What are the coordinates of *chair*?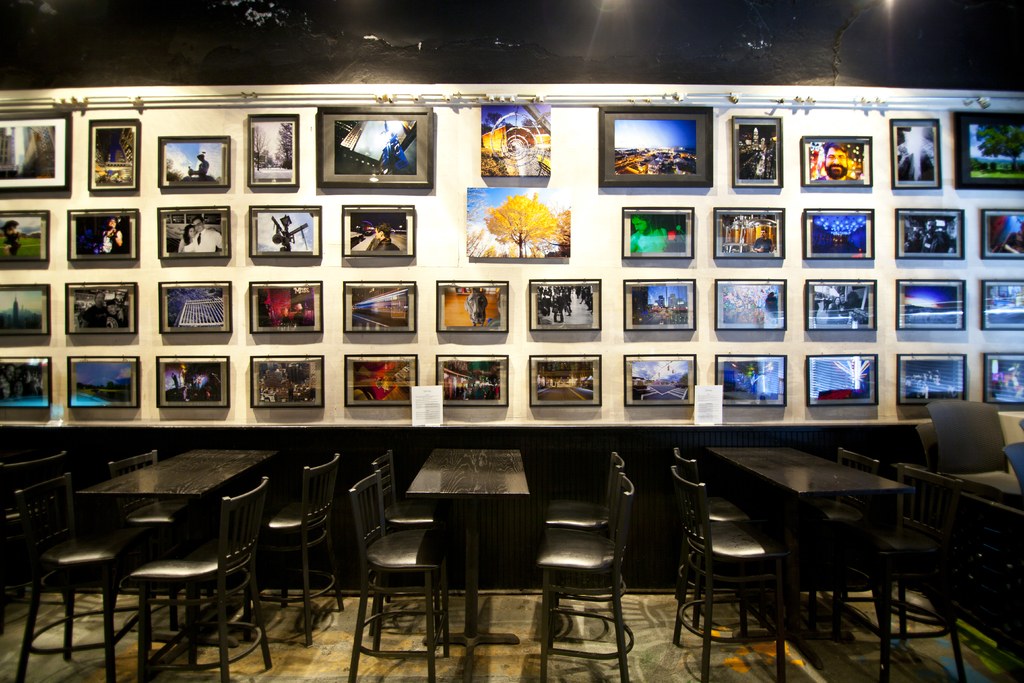
127,474,275,682.
